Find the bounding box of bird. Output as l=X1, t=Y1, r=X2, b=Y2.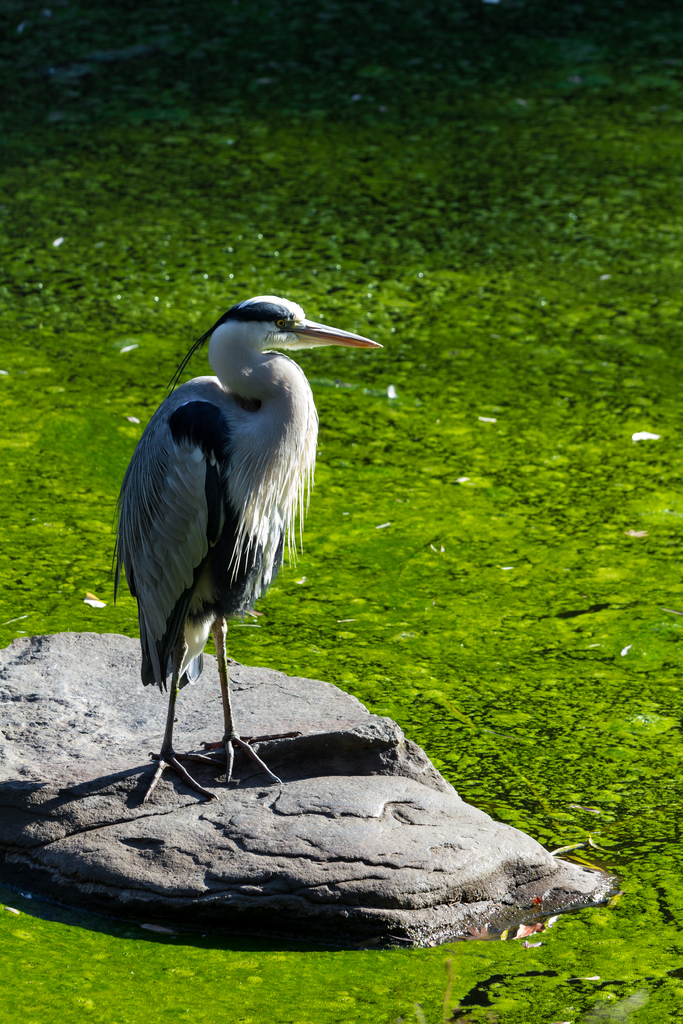
l=100, t=286, r=387, b=808.
